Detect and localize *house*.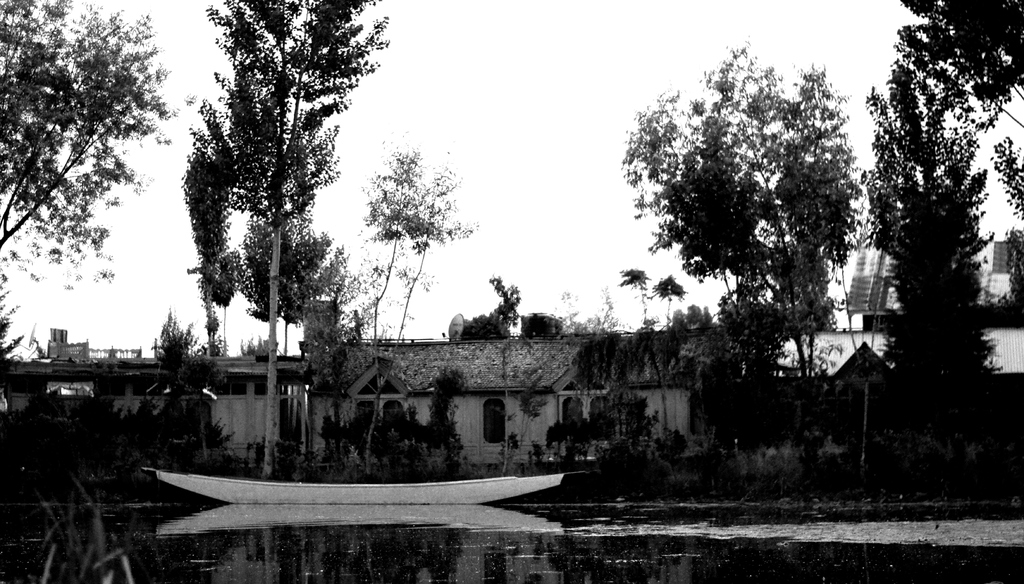
Localized at locate(242, 309, 700, 467).
